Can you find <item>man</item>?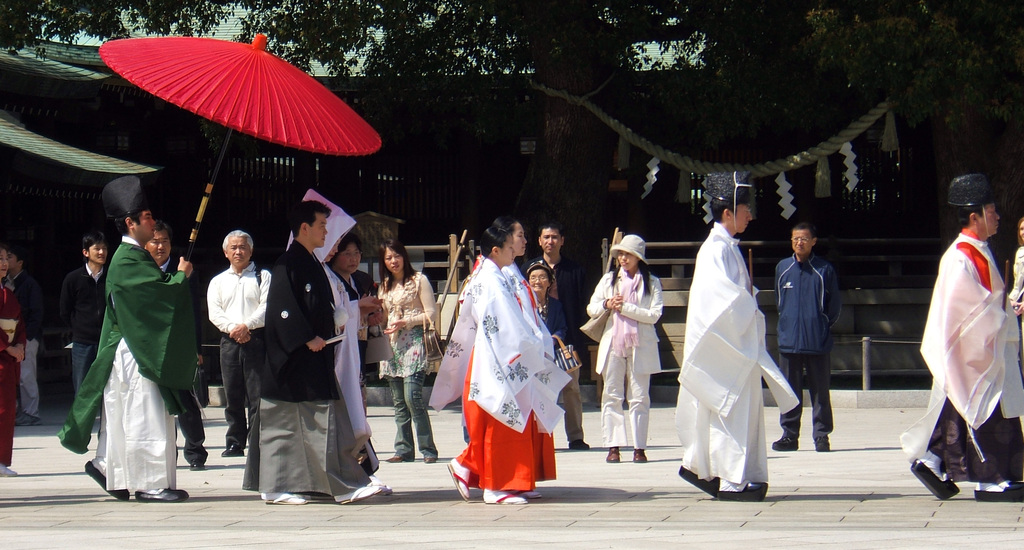
Yes, bounding box: 911:177:1019:499.
